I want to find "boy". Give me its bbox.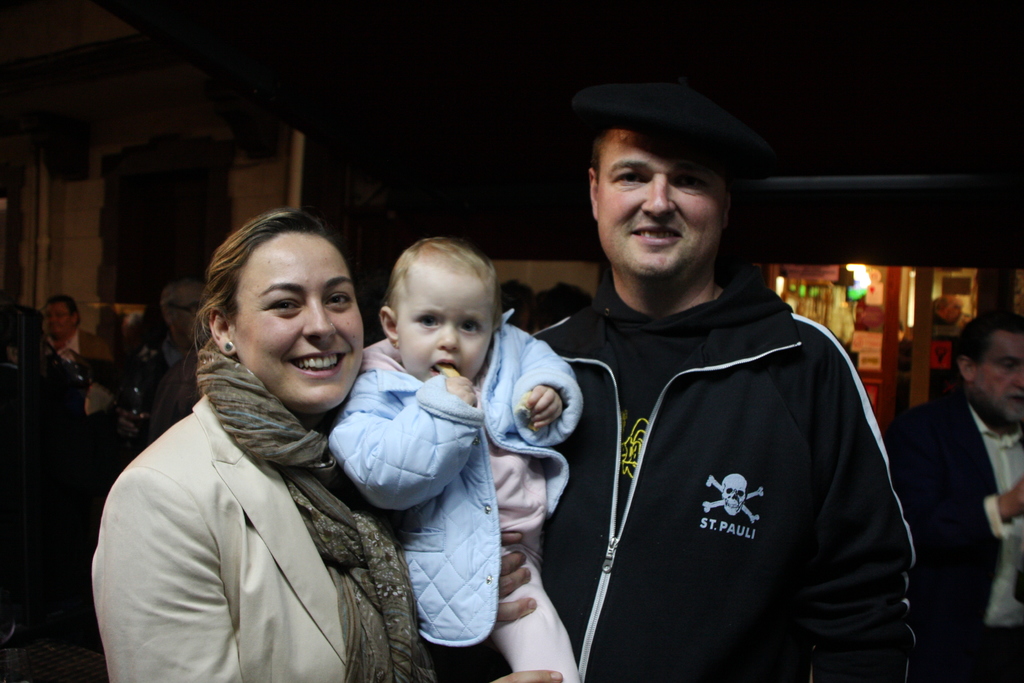
rect(330, 231, 567, 654).
